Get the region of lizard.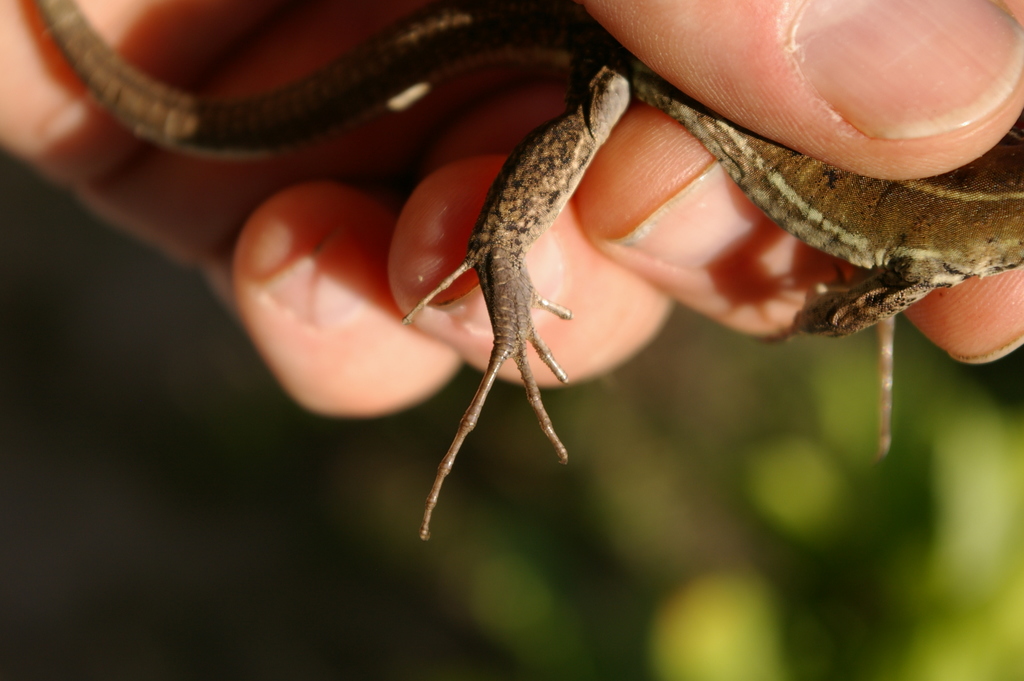
box(140, 54, 986, 540).
